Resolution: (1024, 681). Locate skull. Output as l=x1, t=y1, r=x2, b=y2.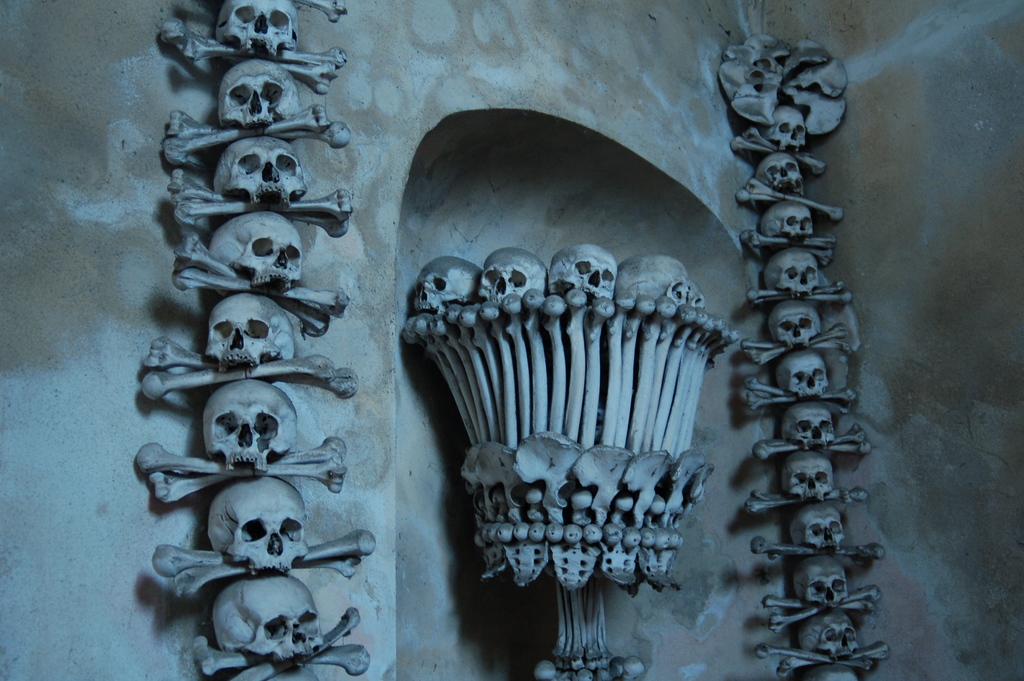
l=765, t=103, r=809, b=150.
